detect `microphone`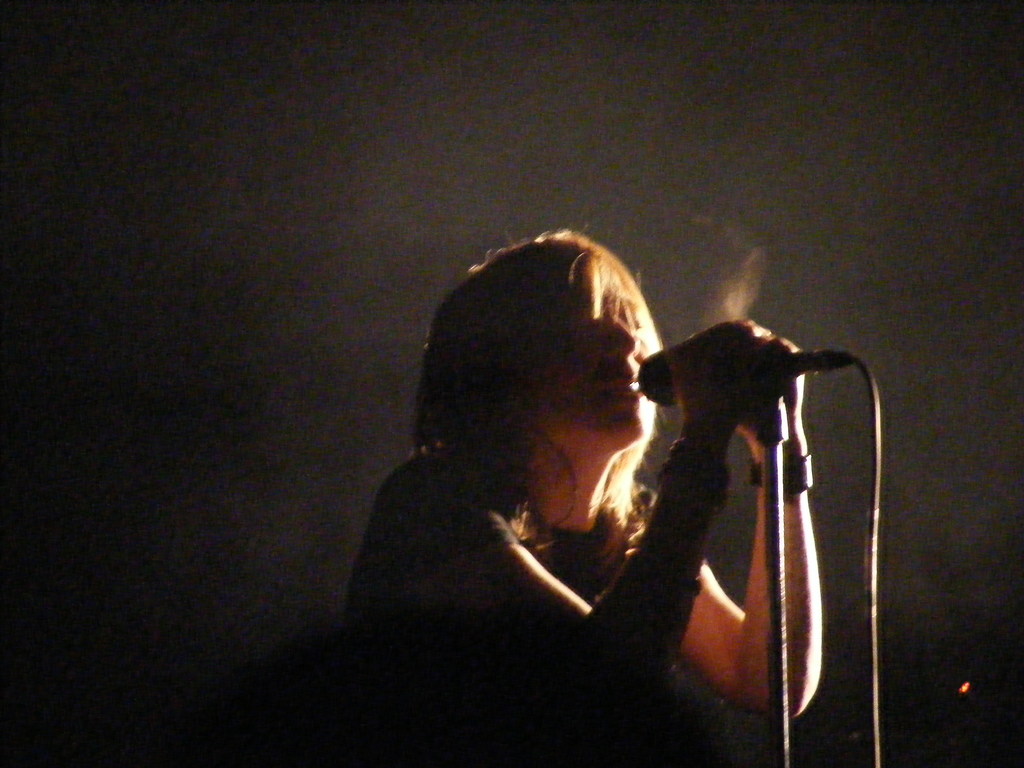
select_region(636, 351, 858, 407)
